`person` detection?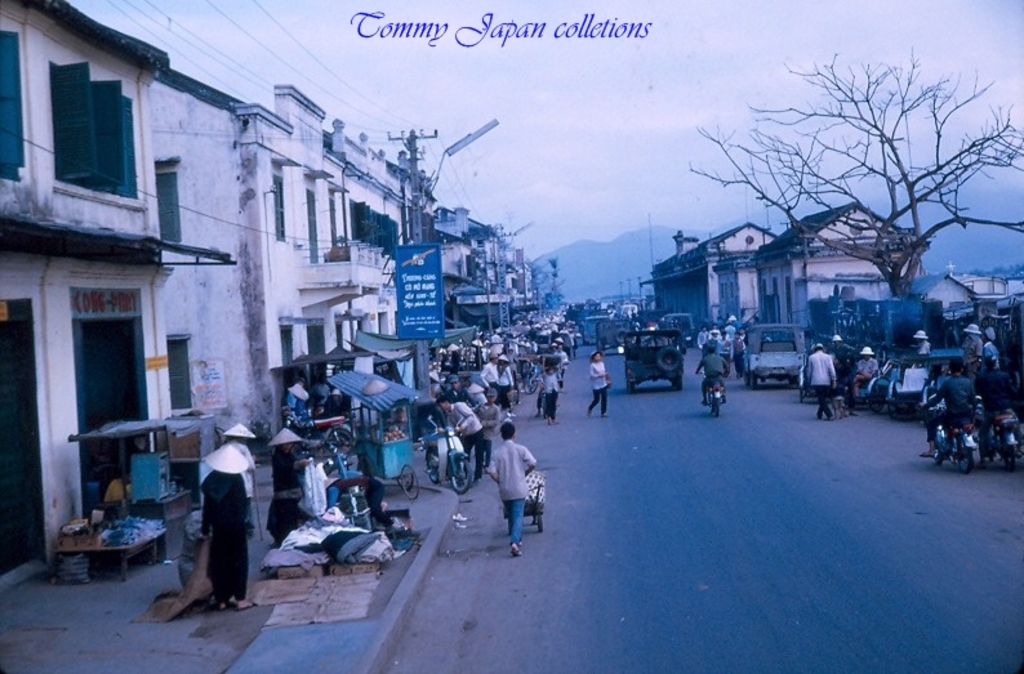
481/416/540/558
